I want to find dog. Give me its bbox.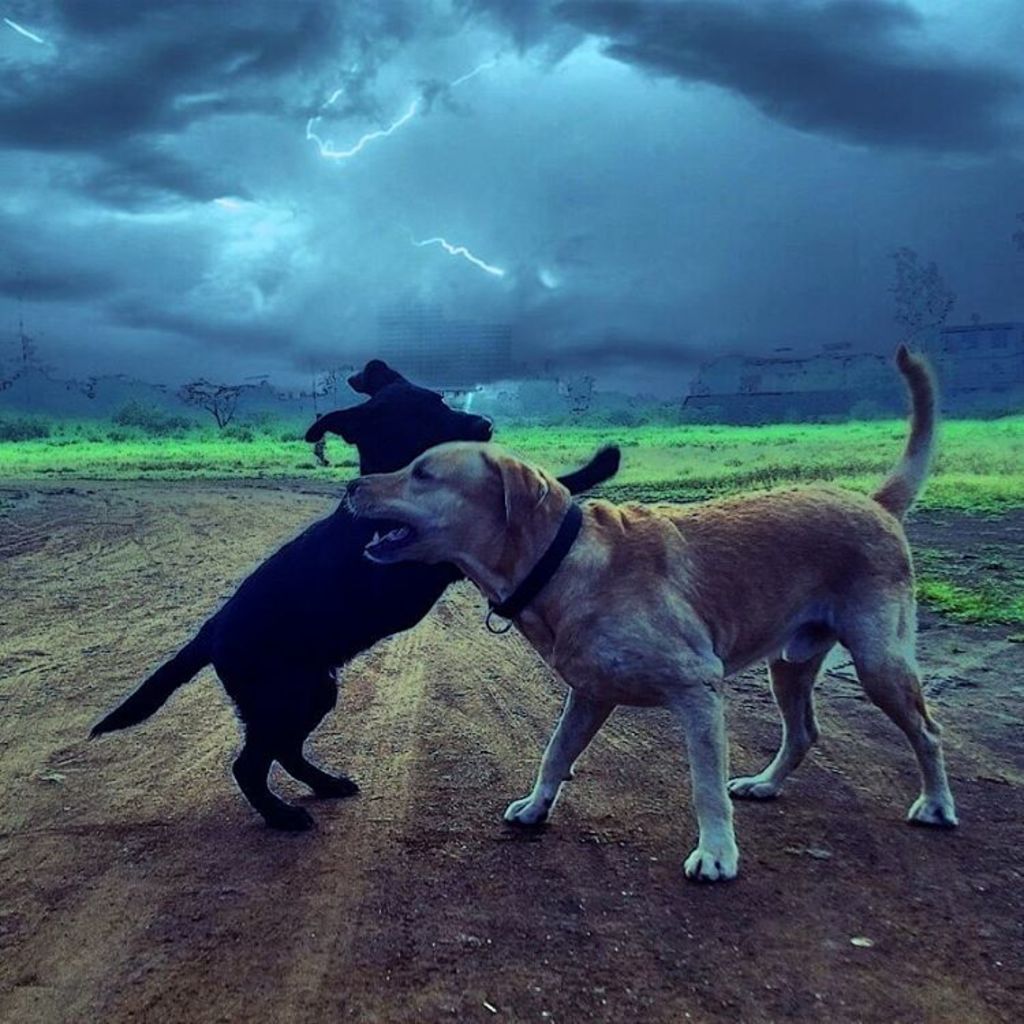
rect(340, 347, 964, 882).
